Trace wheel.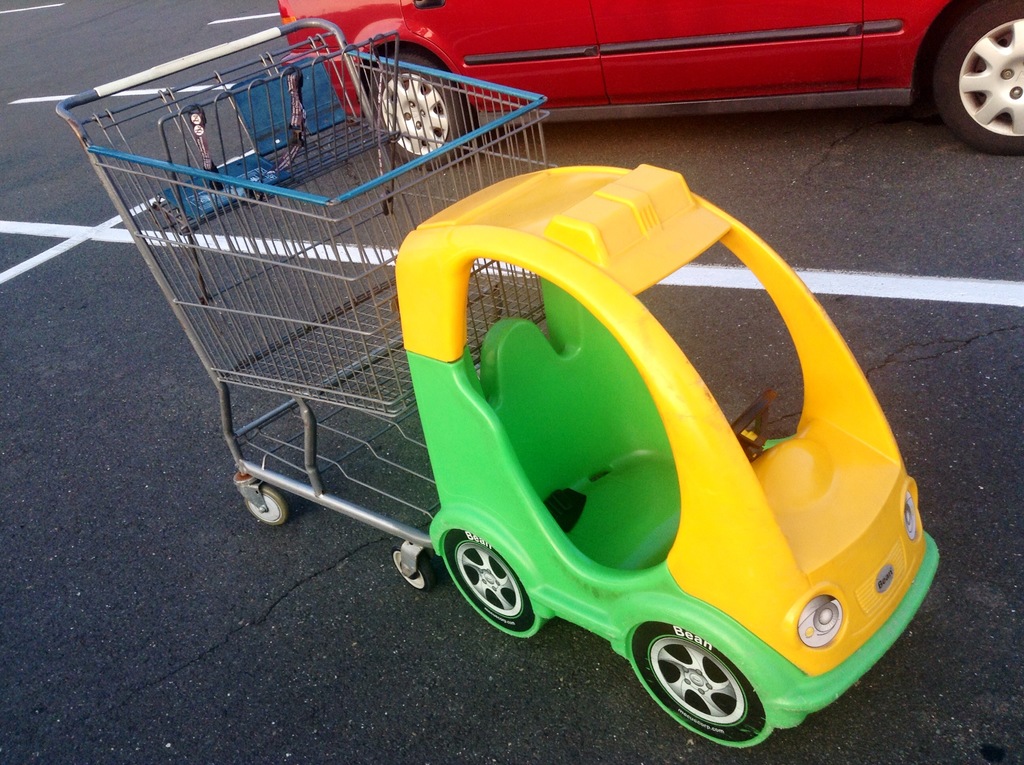
Traced to (left=368, top=56, right=475, bottom=174).
